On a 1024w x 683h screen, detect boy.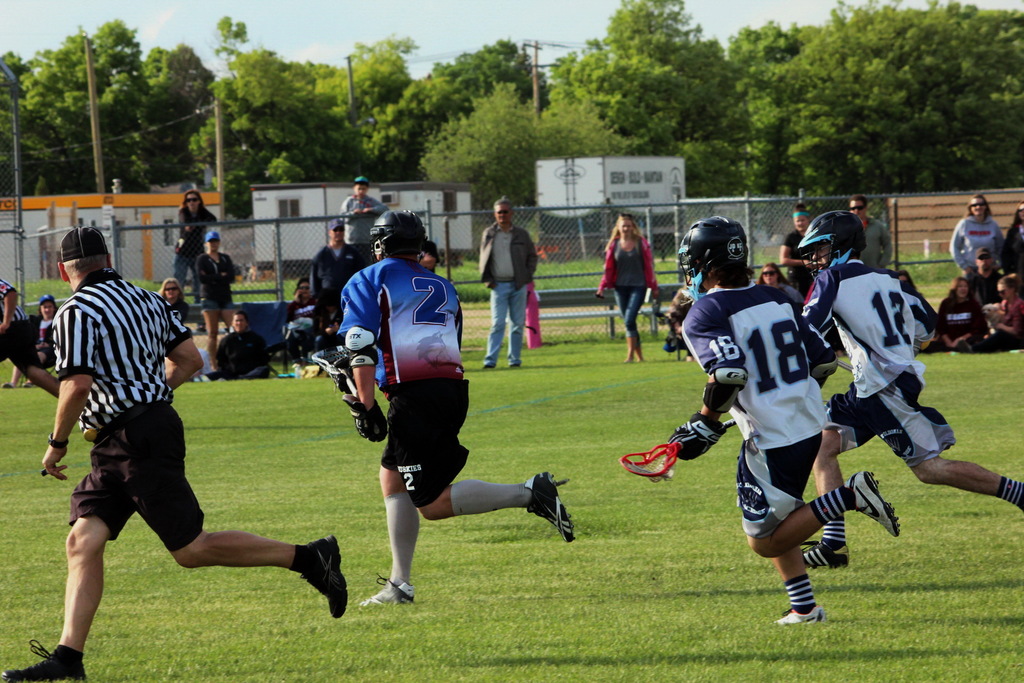
bbox(803, 207, 1023, 566).
